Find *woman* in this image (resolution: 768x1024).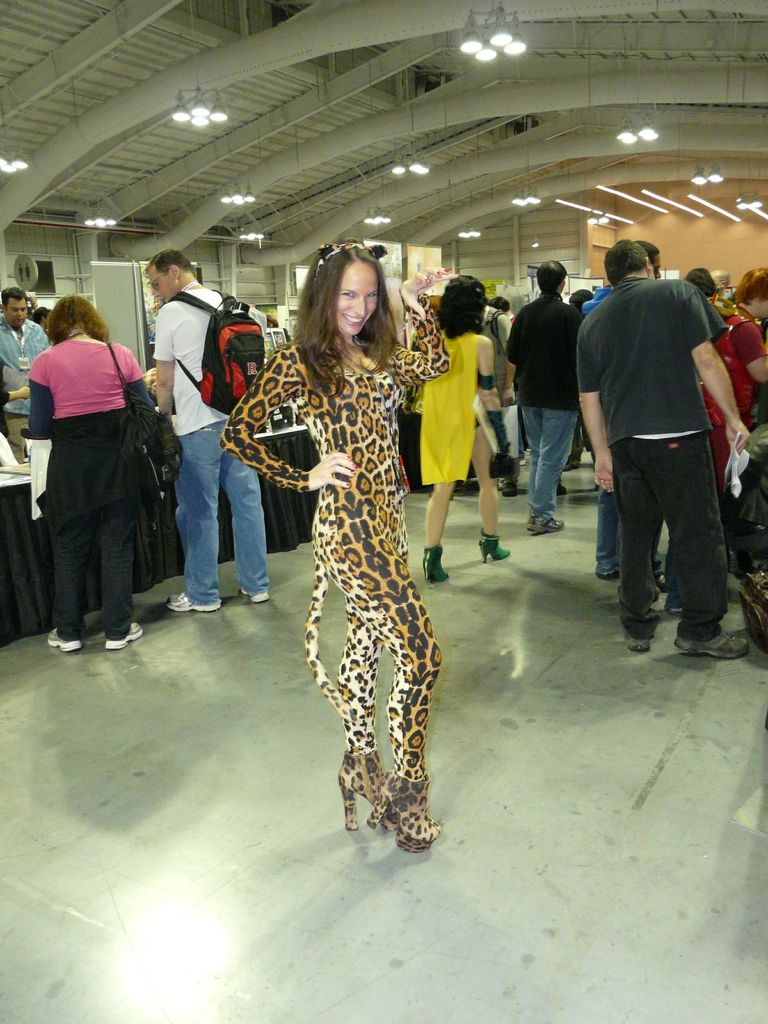
(22, 283, 176, 653).
